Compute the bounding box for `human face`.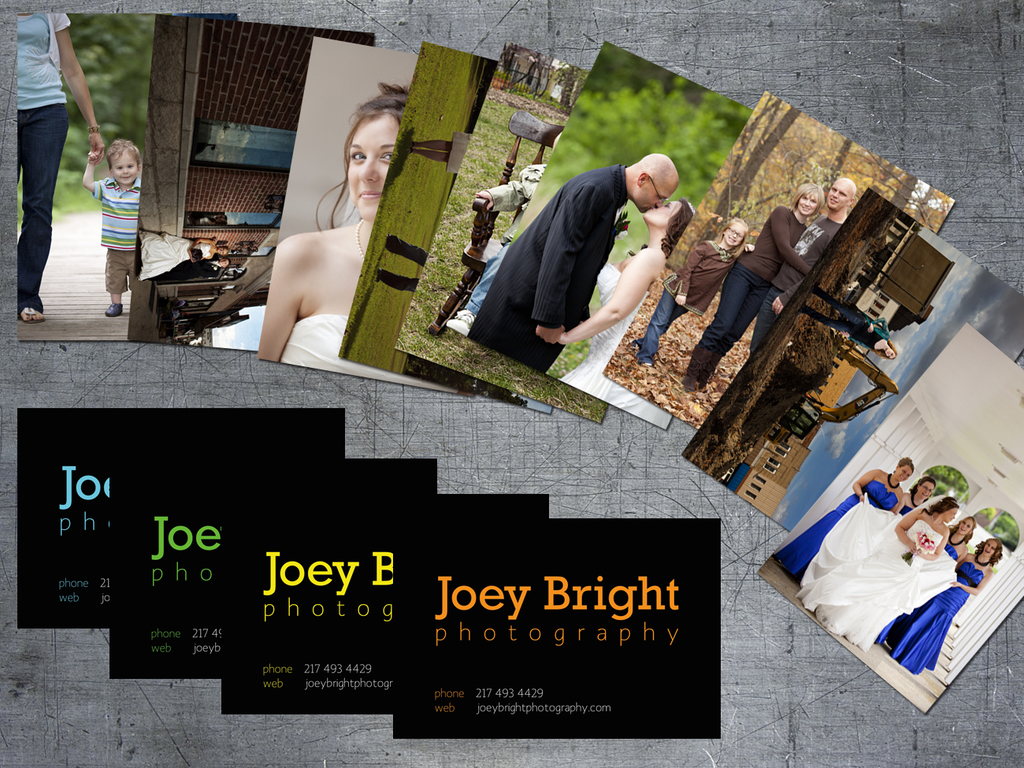
800,191,815,215.
